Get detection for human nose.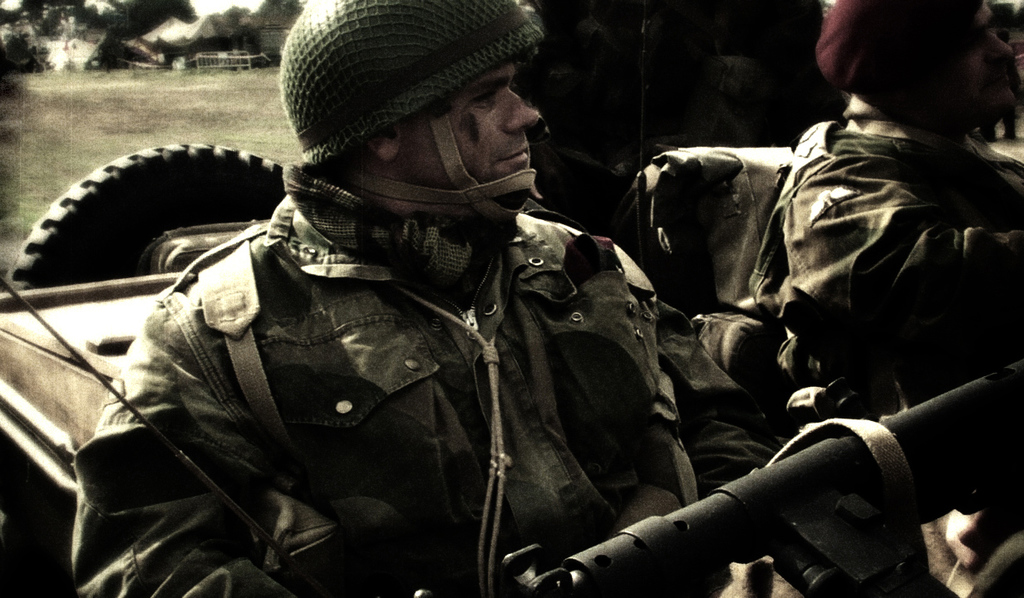
Detection: <region>981, 32, 1012, 62</region>.
